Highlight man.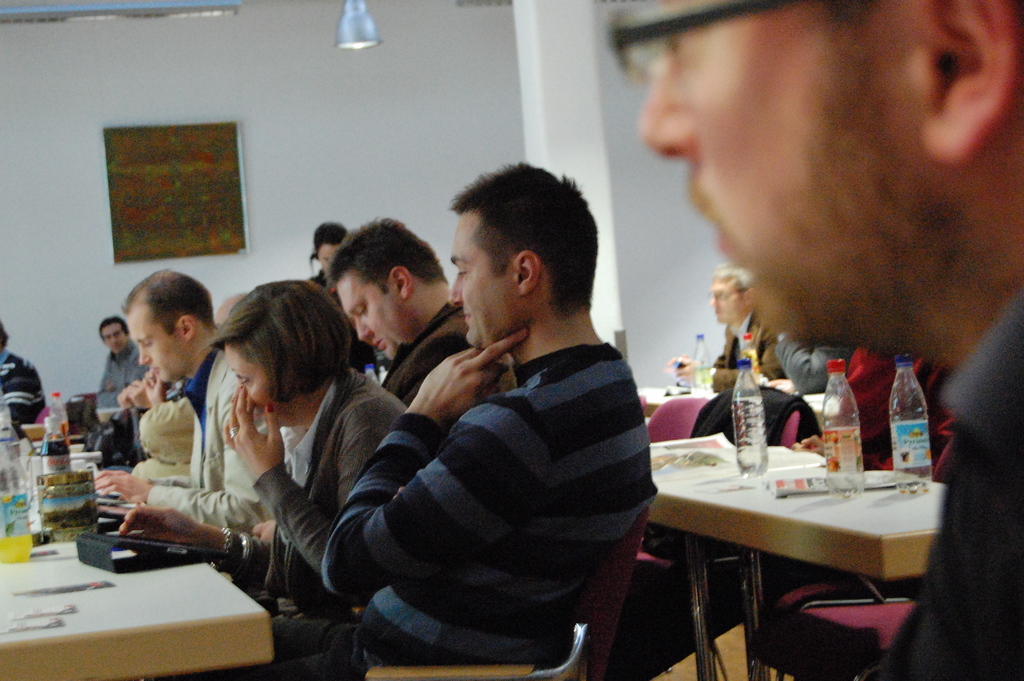
Highlighted region: box=[778, 339, 859, 397].
